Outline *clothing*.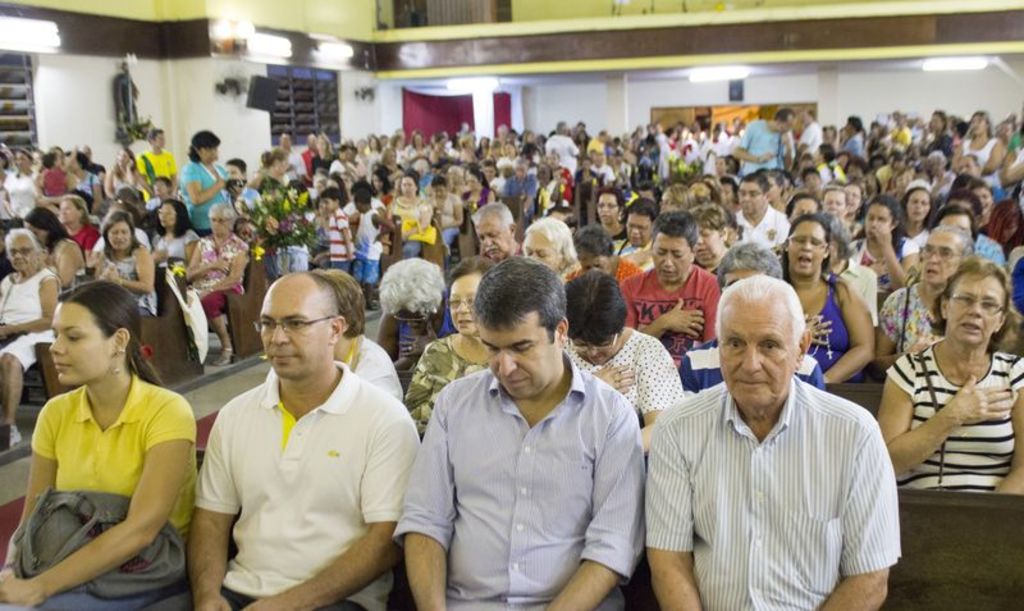
Outline: x1=399, y1=338, x2=493, y2=432.
